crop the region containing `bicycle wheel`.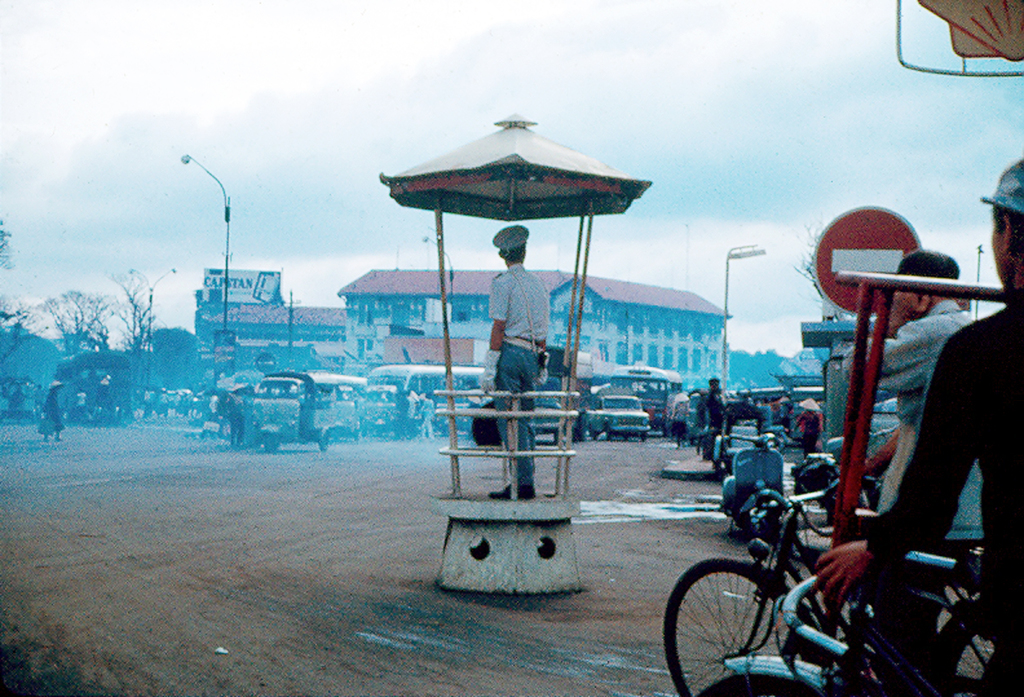
Crop region: x1=677 y1=555 x2=806 y2=690.
